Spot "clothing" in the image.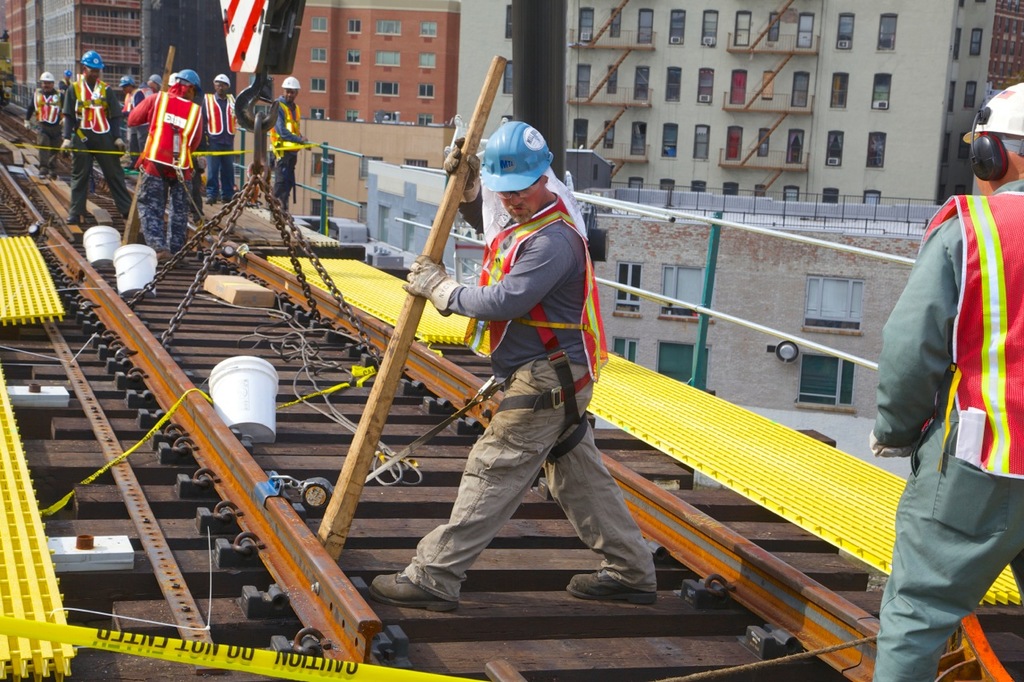
"clothing" found at 55, 79, 74, 91.
